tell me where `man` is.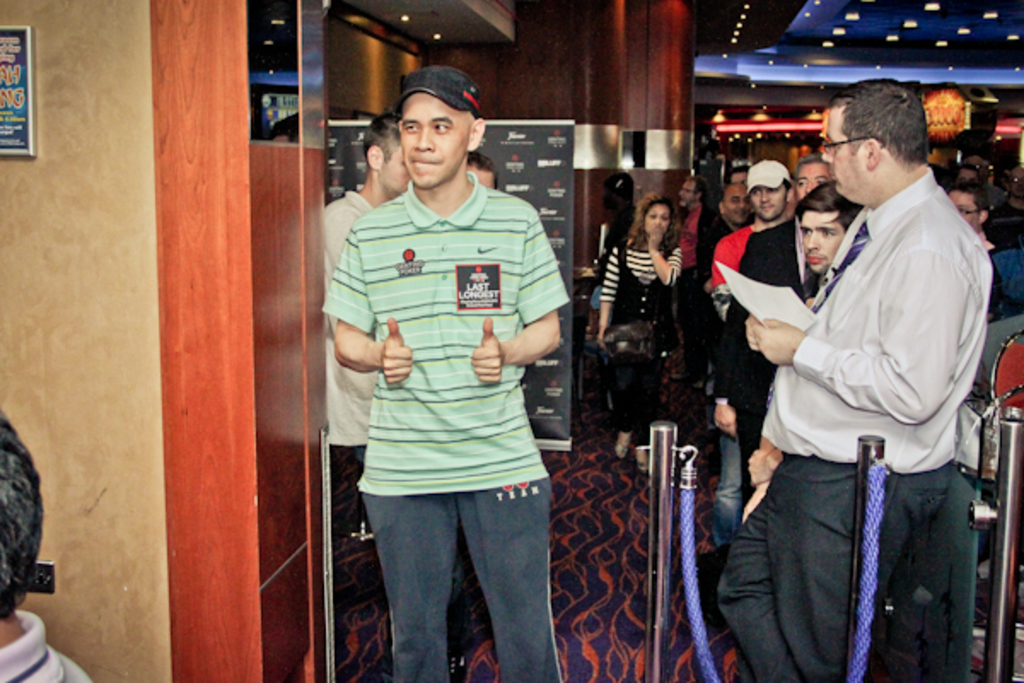
`man` is at 730 155 833 509.
